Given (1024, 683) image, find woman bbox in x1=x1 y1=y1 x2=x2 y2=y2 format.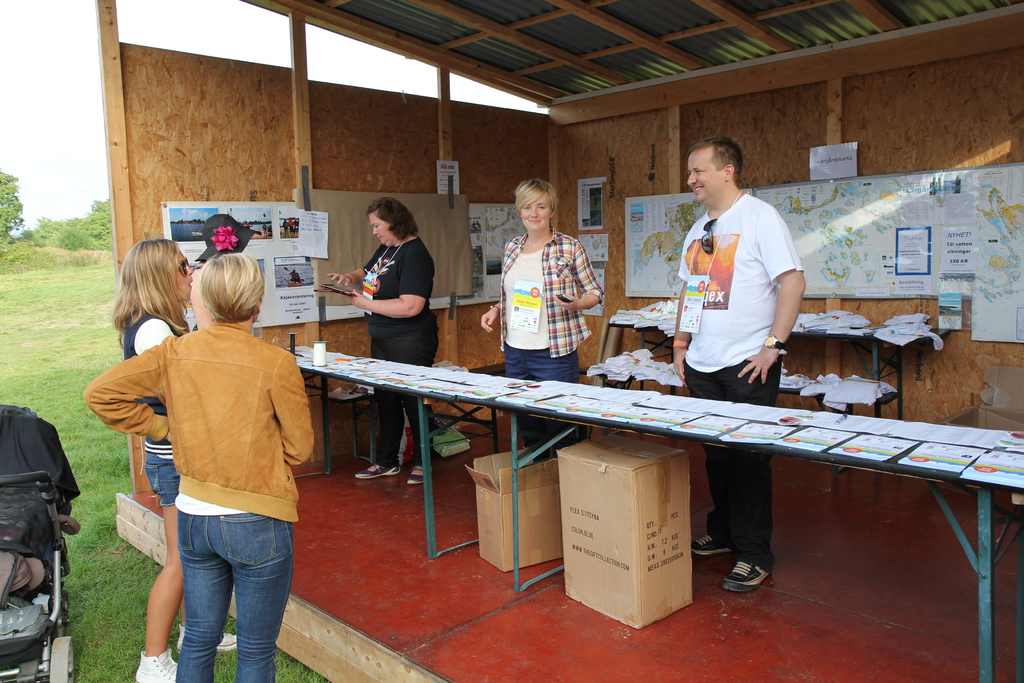
x1=191 y1=211 x2=253 y2=331.
